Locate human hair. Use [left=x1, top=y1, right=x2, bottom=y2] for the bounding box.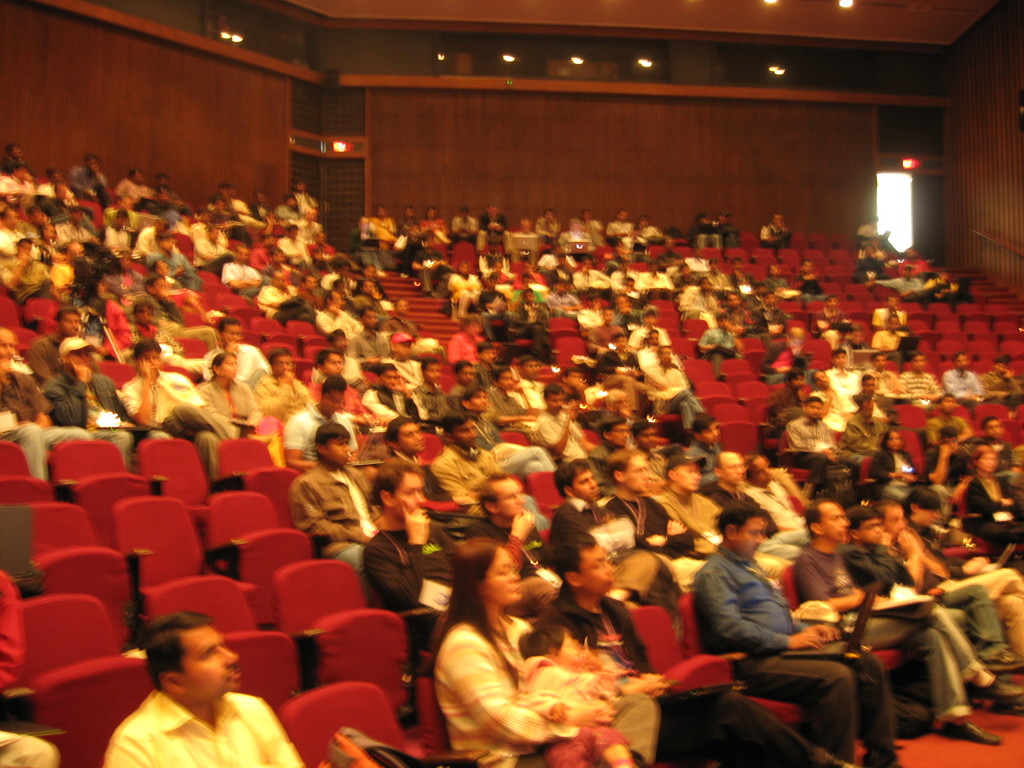
[left=357, top=304, right=377, bottom=315].
